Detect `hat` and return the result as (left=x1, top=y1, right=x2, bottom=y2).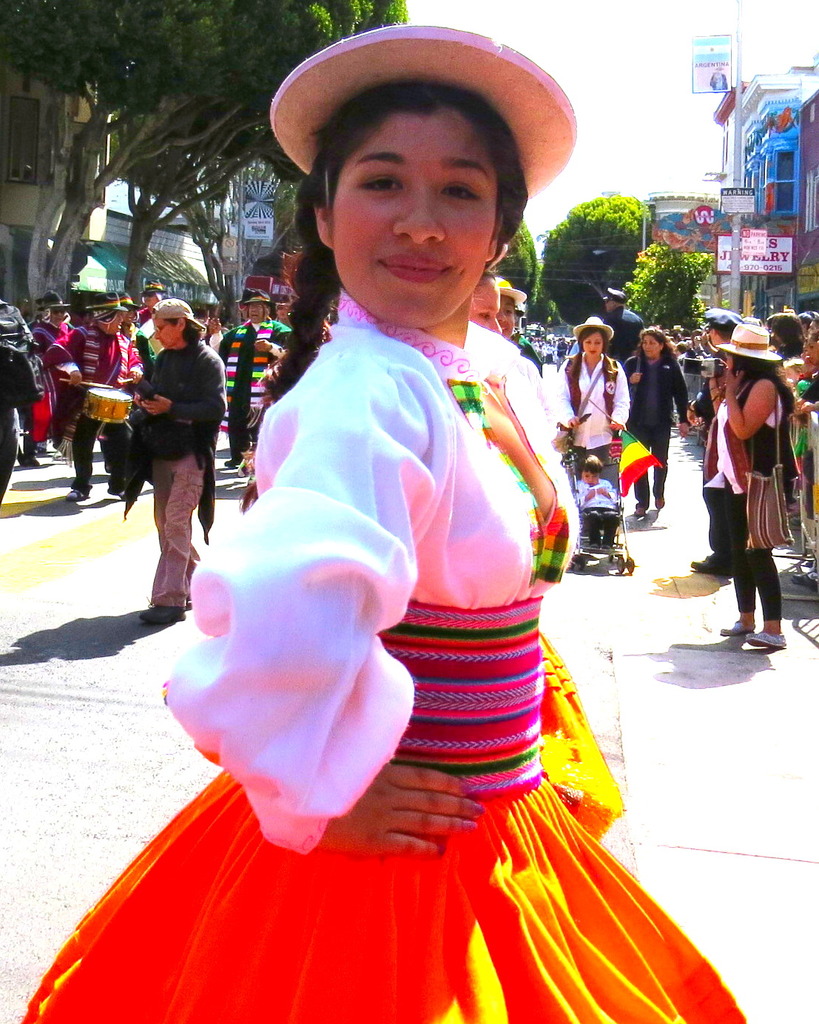
(left=149, top=297, right=203, bottom=329).
